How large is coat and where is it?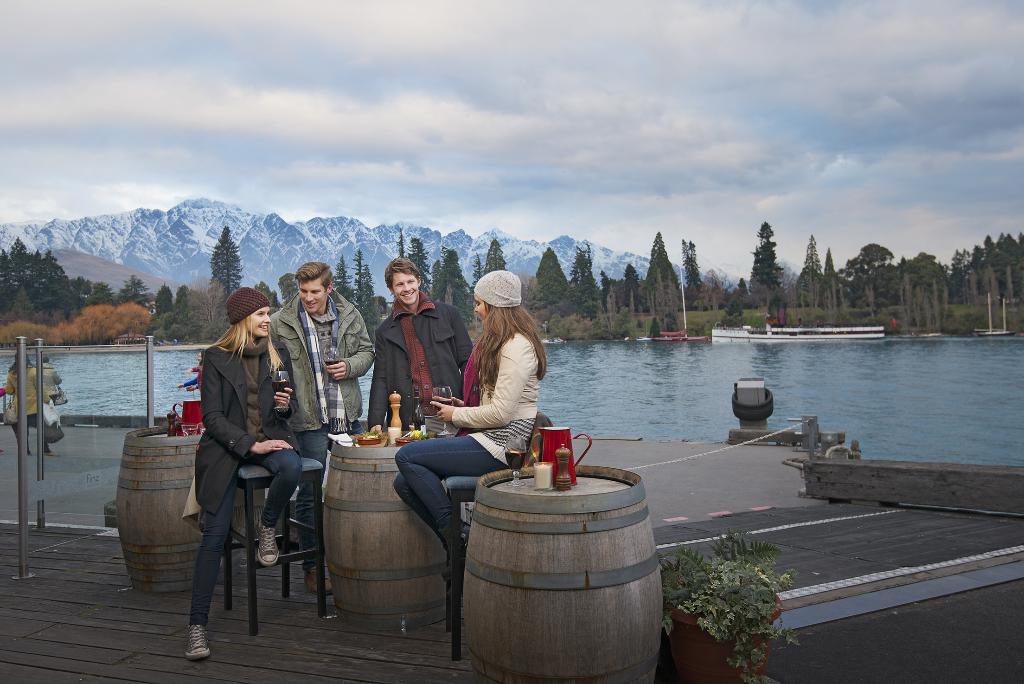
Bounding box: {"left": 365, "top": 295, "right": 472, "bottom": 439}.
